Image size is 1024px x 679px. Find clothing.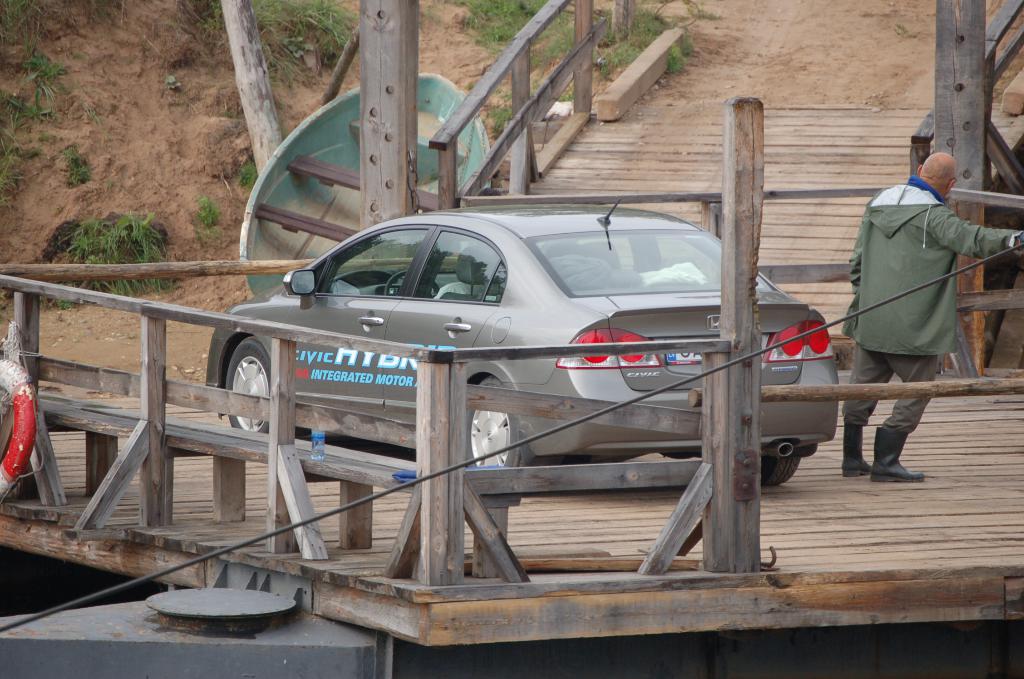
Rect(840, 174, 1023, 439).
